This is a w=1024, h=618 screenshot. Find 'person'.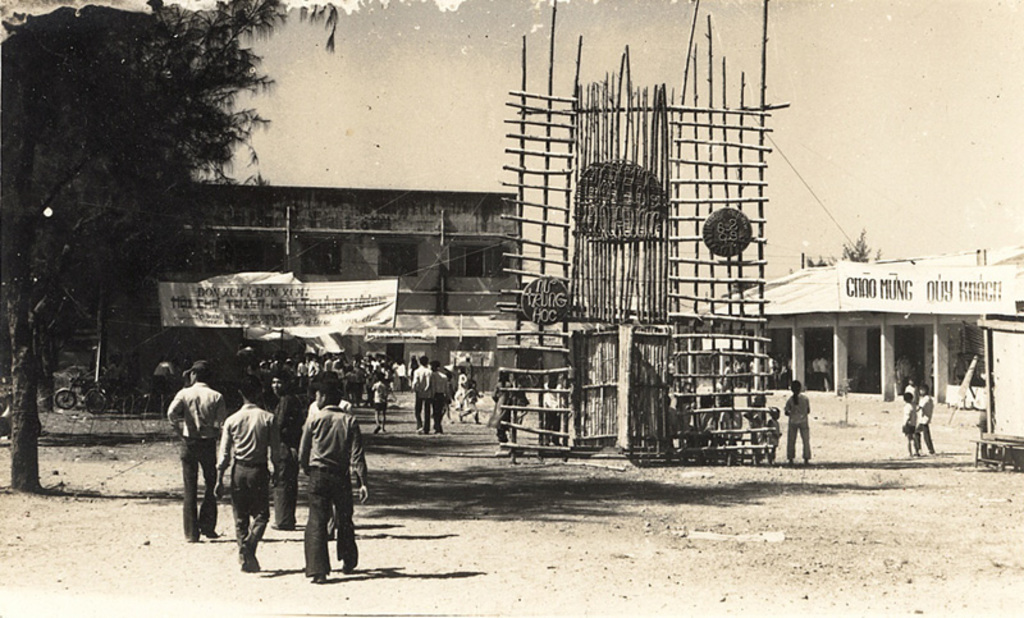
Bounding box: bbox=[918, 384, 938, 454].
